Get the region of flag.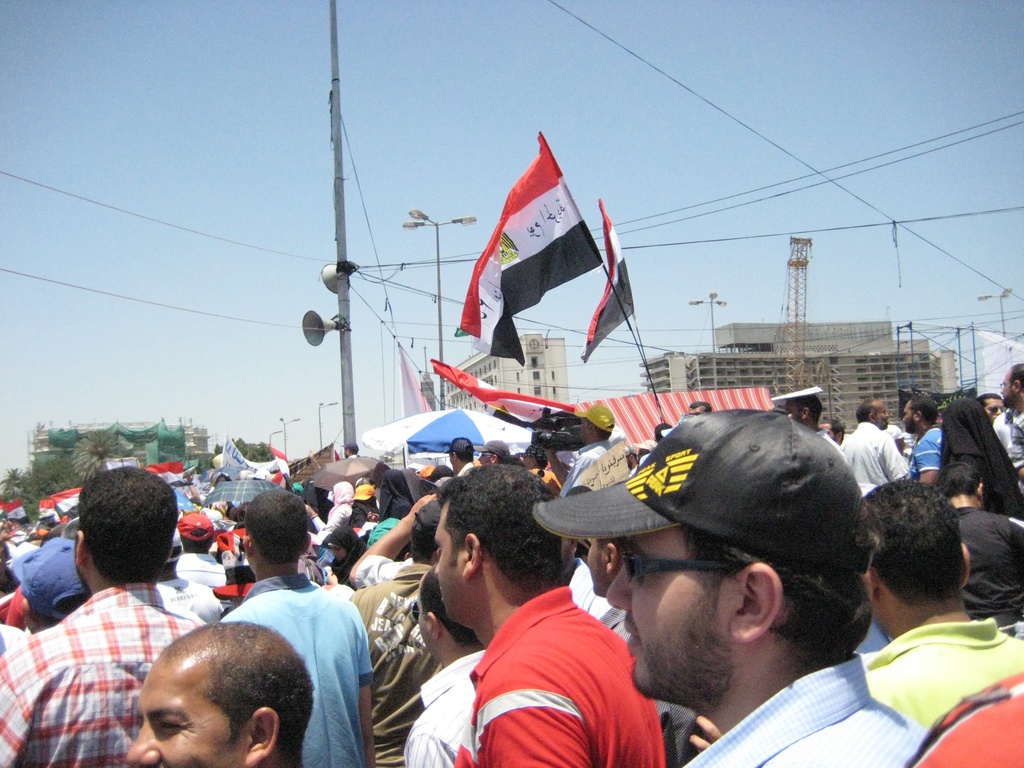
0/497/28/527.
